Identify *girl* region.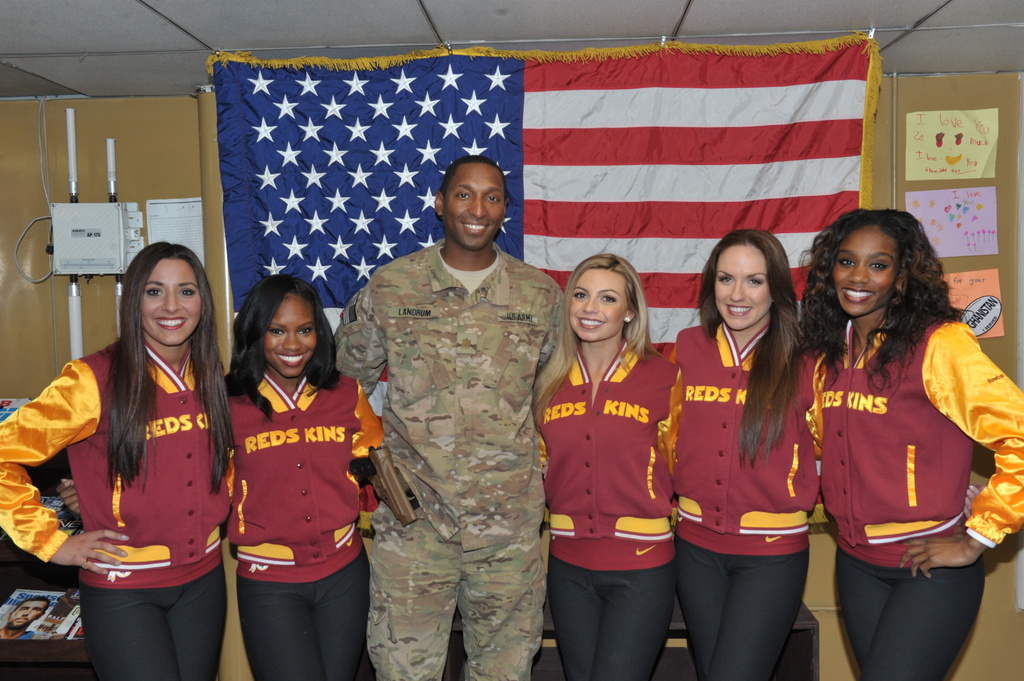
Region: left=797, top=206, right=1023, bottom=680.
